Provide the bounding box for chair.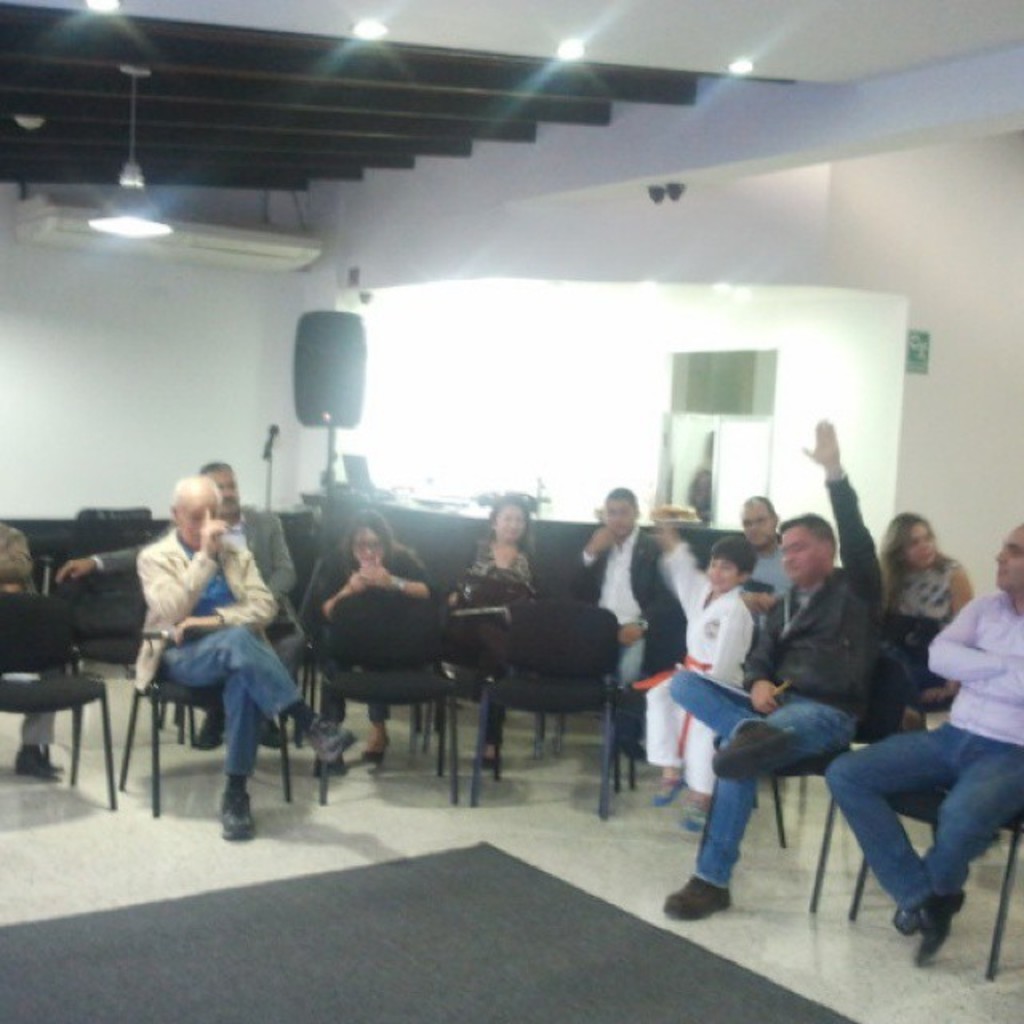
locate(691, 645, 907, 914).
